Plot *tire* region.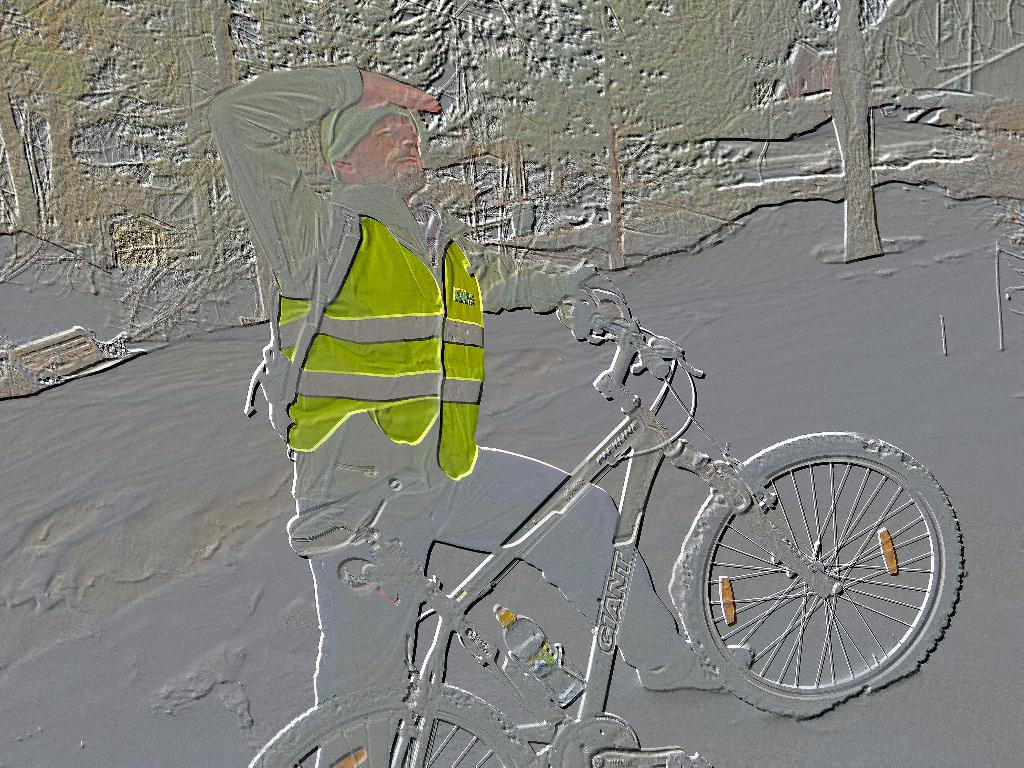
Plotted at <region>242, 674, 541, 767</region>.
